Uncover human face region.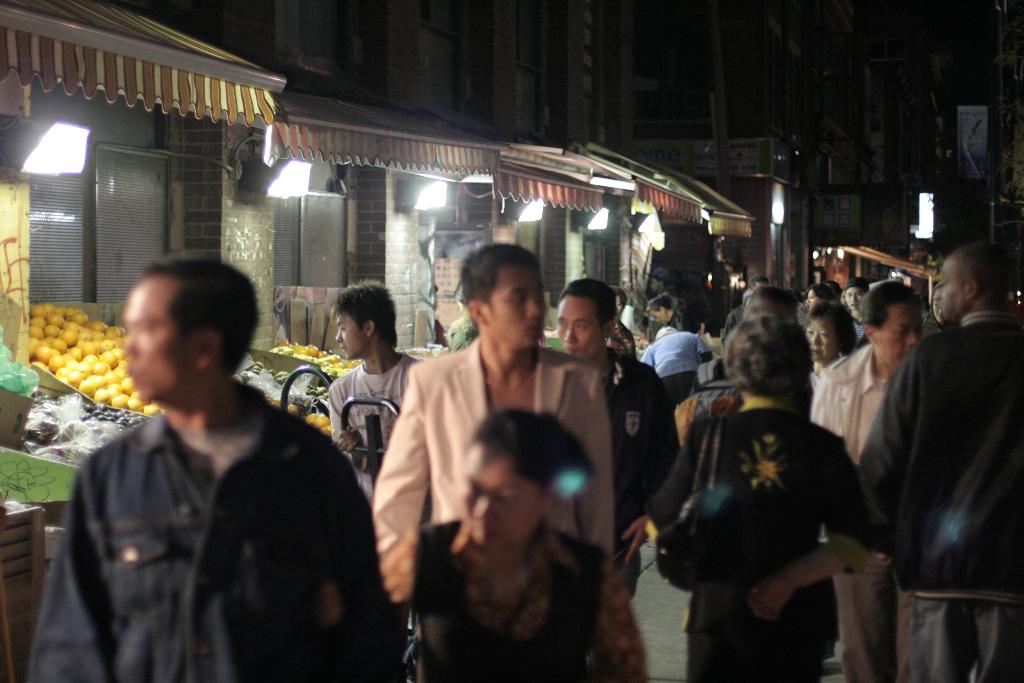
Uncovered: [121,281,187,402].
